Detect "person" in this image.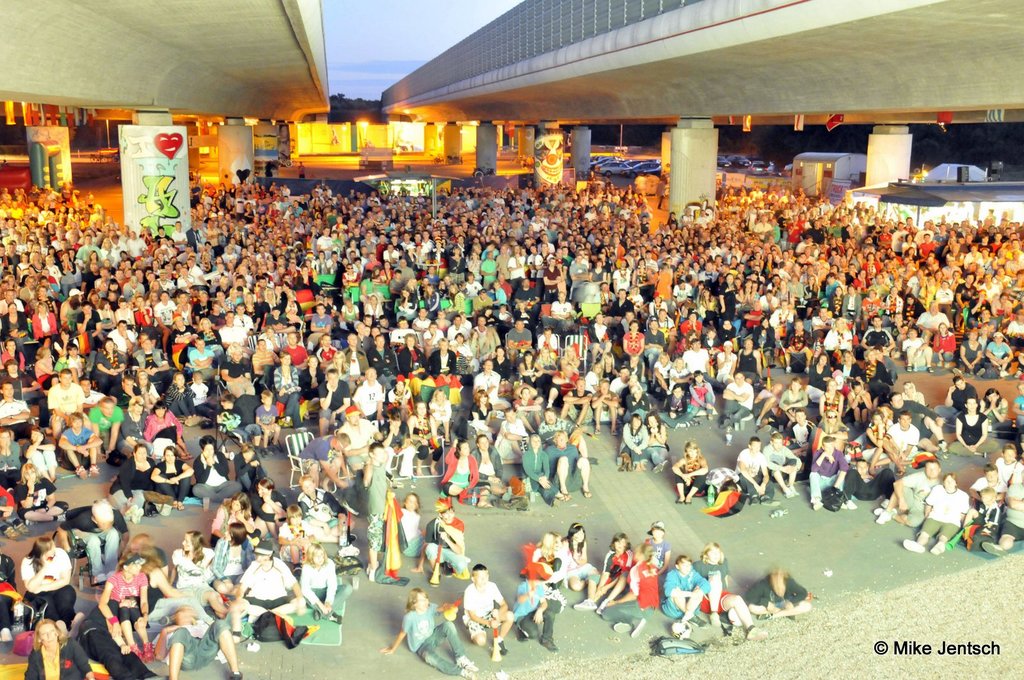
Detection: (left=244, top=291, right=256, bottom=317).
